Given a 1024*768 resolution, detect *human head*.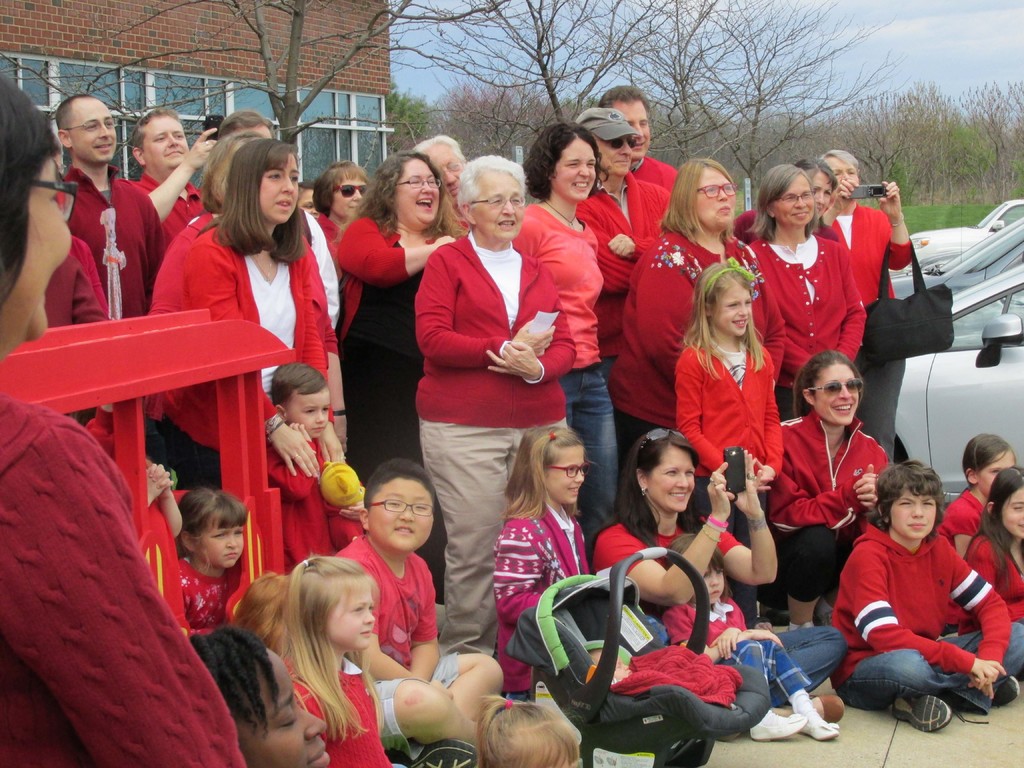
[962, 429, 1018, 498].
